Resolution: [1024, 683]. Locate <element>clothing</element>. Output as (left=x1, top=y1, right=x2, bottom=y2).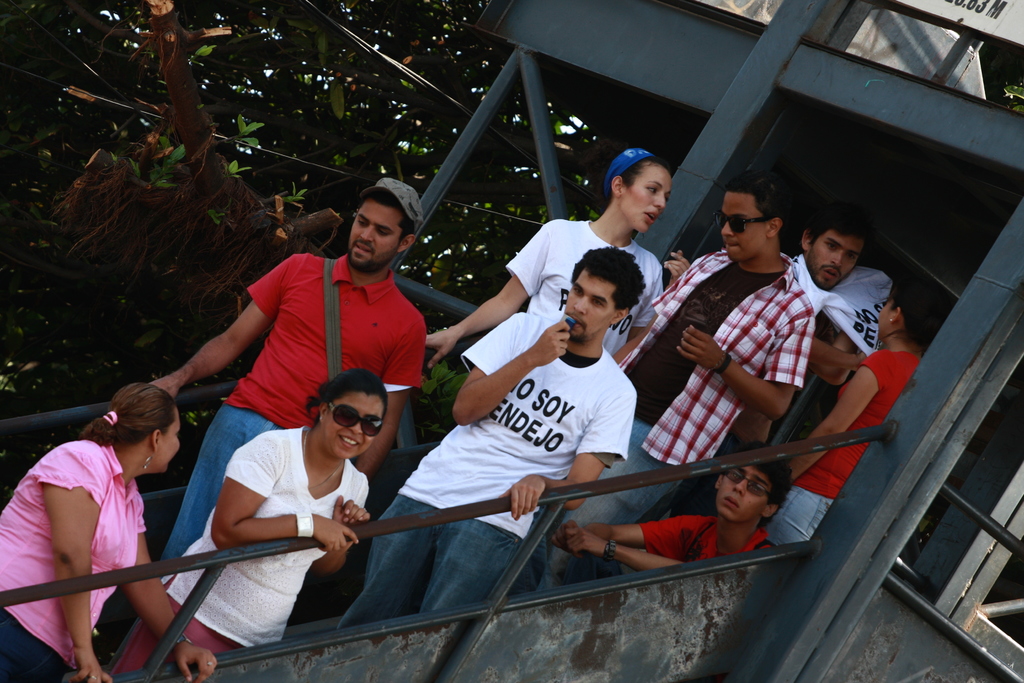
(left=0, top=435, right=161, bottom=682).
